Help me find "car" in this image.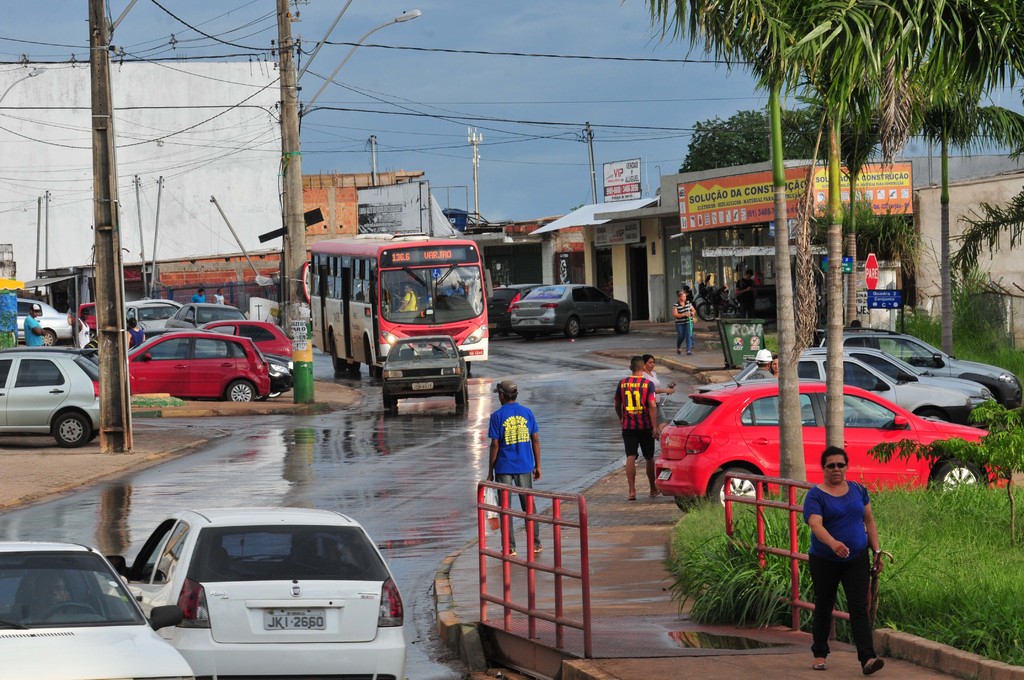
Found it: bbox(0, 541, 189, 679).
